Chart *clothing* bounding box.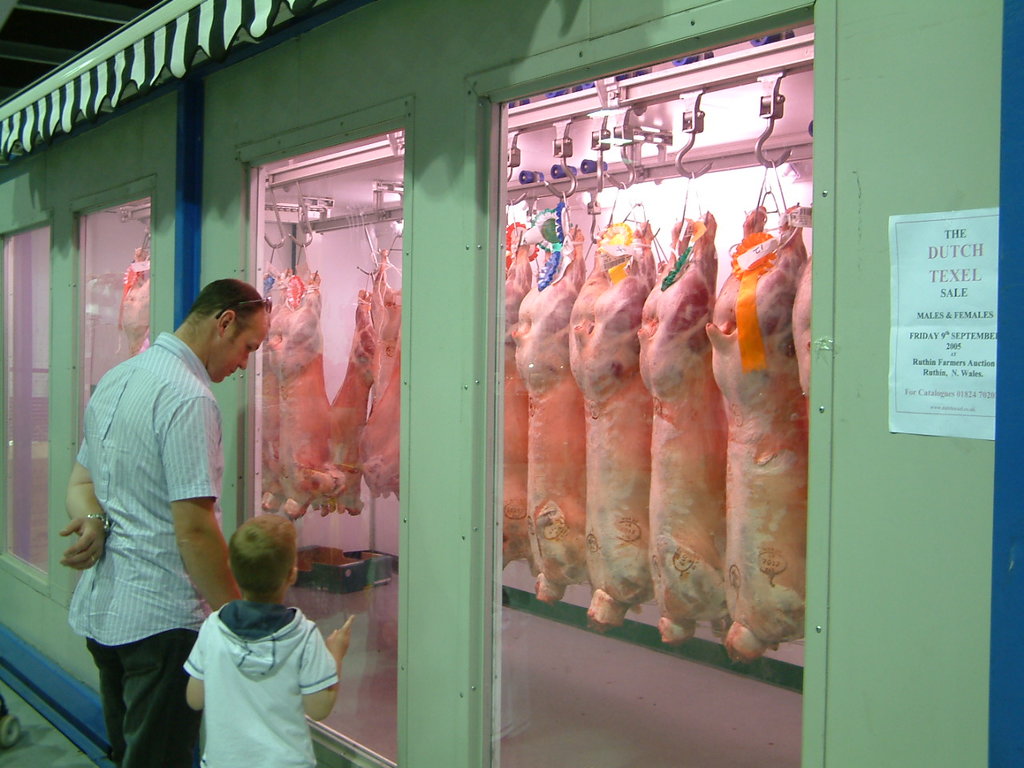
Charted: {"x1": 164, "y1": 575, "x2": 337, "y2": 750}.
